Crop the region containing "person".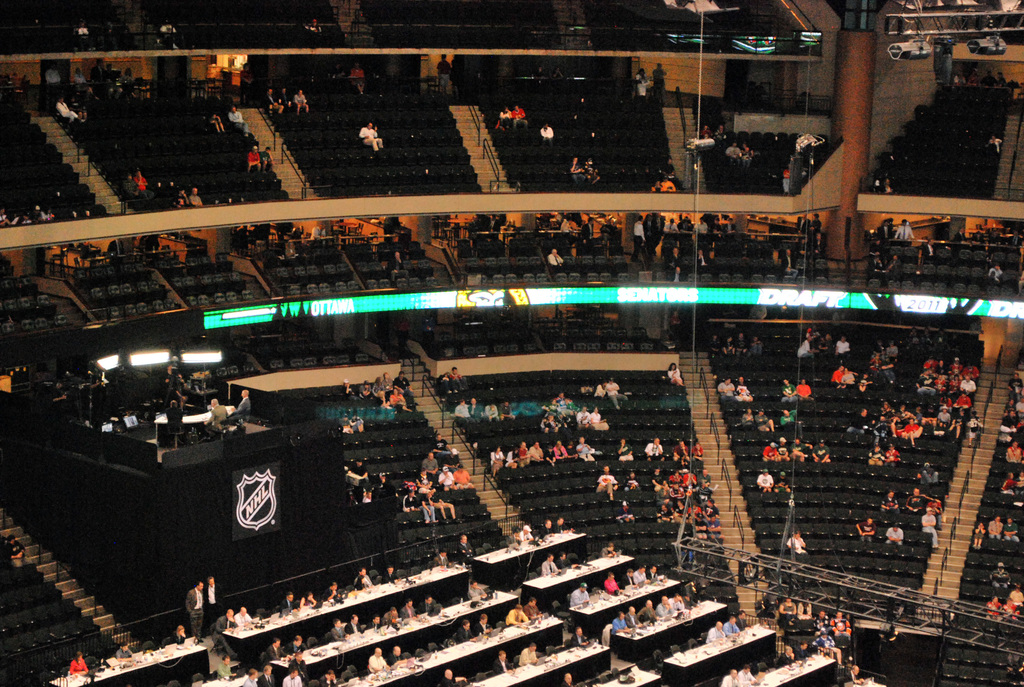
Crop region: [780,378,798,403].
